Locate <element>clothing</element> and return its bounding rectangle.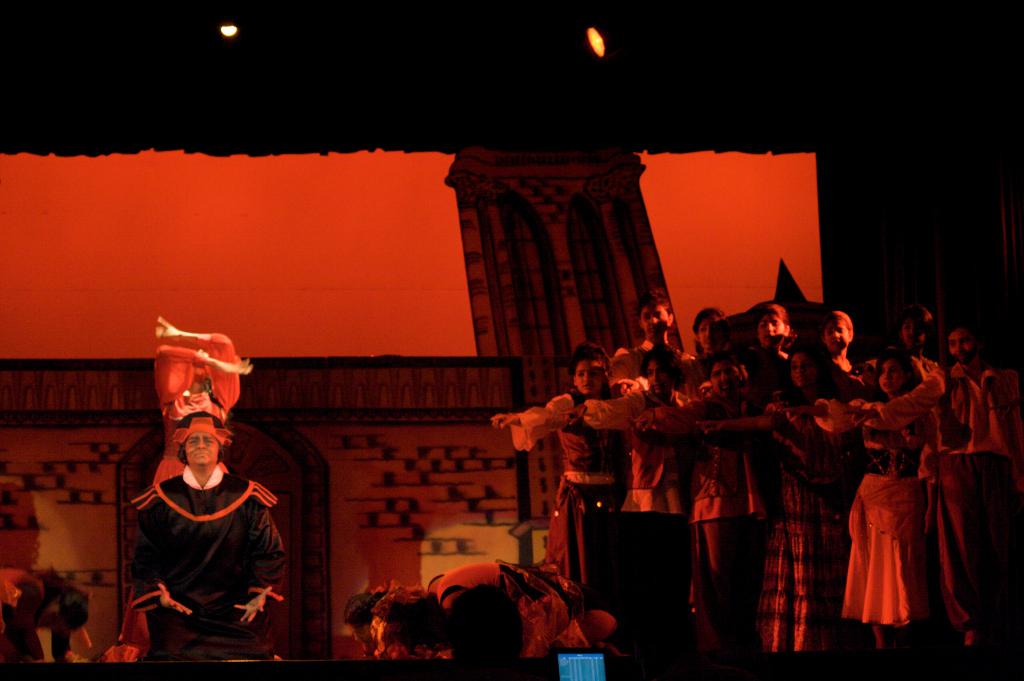
left=830, top=385, right=918, bottom=618.
